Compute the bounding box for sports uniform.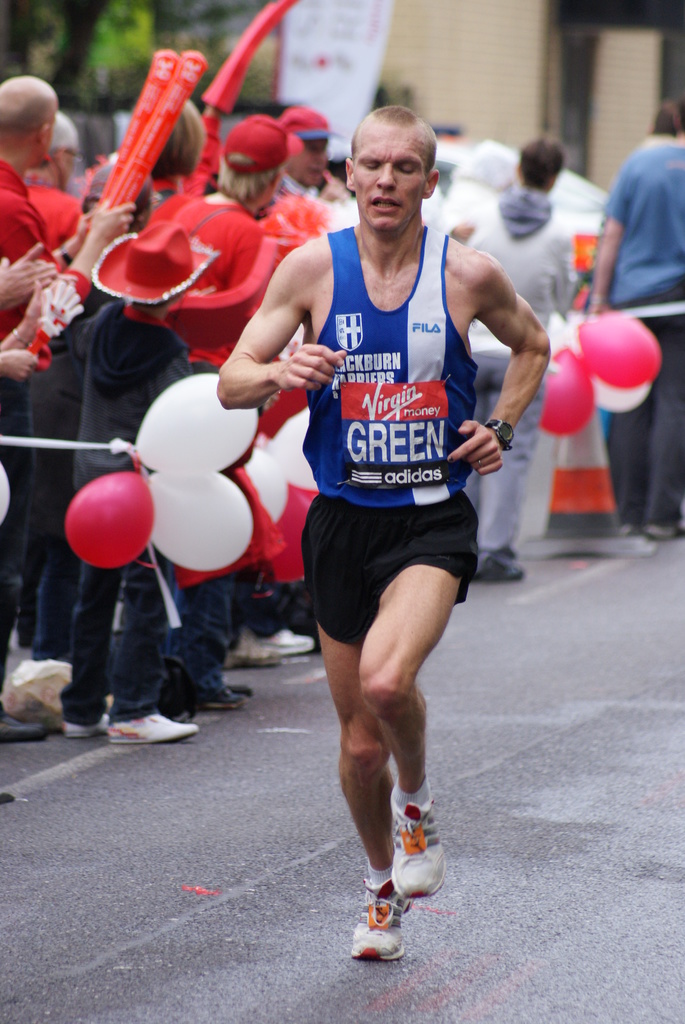
[306,224,494,647].
